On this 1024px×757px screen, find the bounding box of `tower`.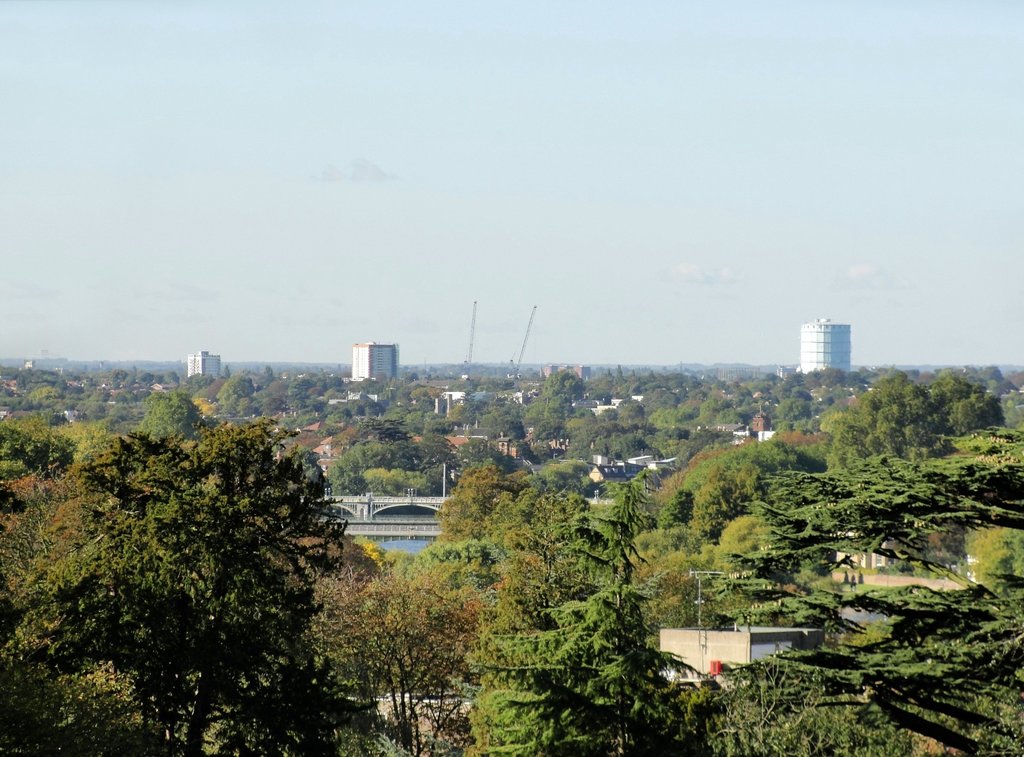
Bounding box: (352,337,404,394).
